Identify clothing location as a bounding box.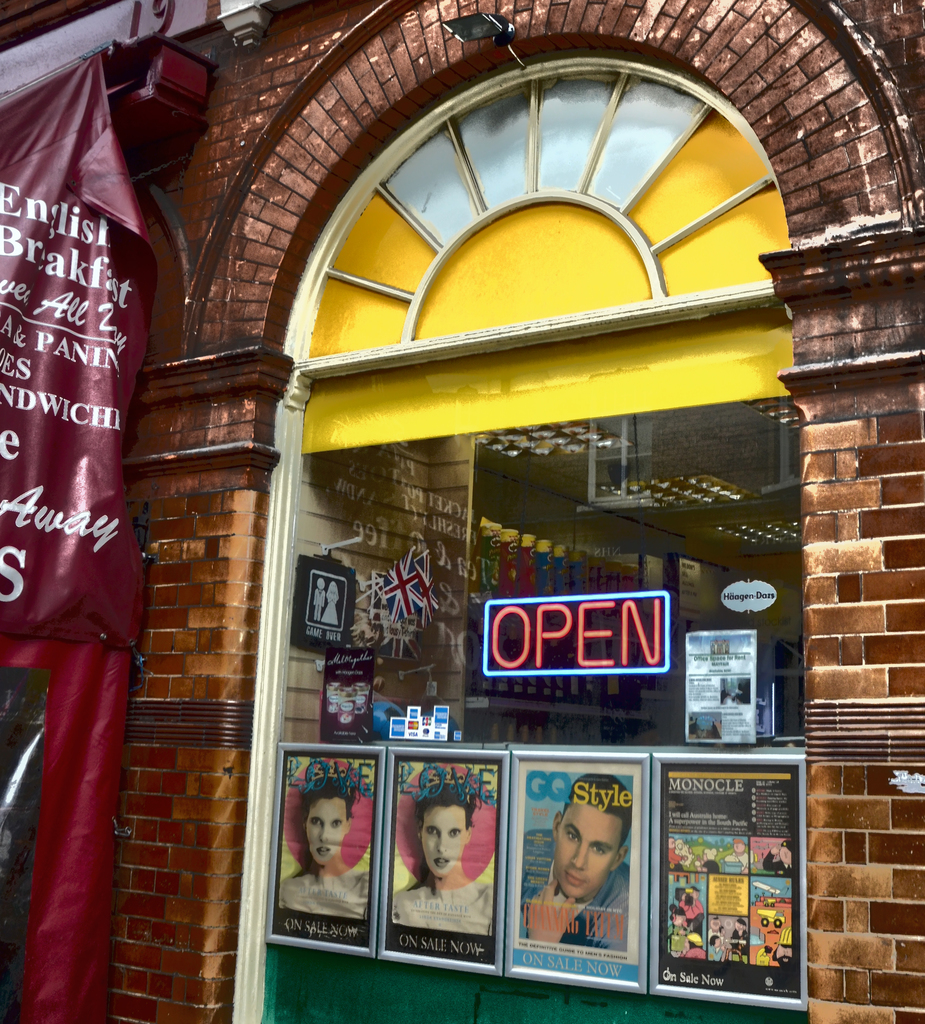
region(680, 896, 705, 929).
